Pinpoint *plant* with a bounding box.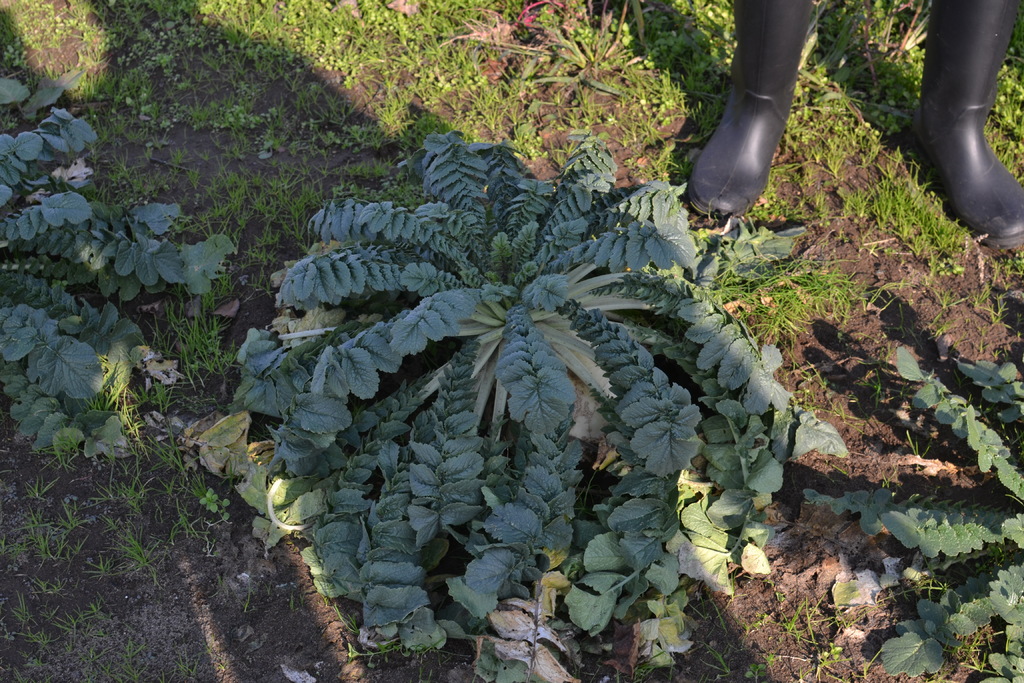
{"x1": 0, "y1": 65, "x2": 237, "y2": 465}.
